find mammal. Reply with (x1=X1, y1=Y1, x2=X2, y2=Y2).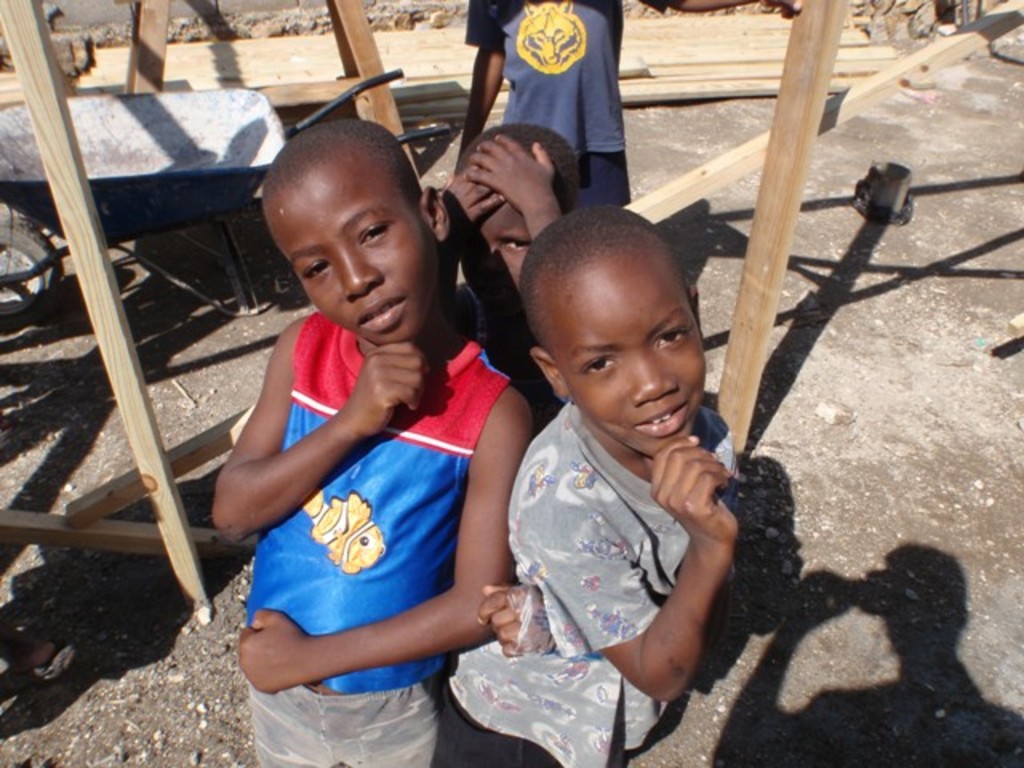
(x1=438, y1=210, x2=746, y2=766).
